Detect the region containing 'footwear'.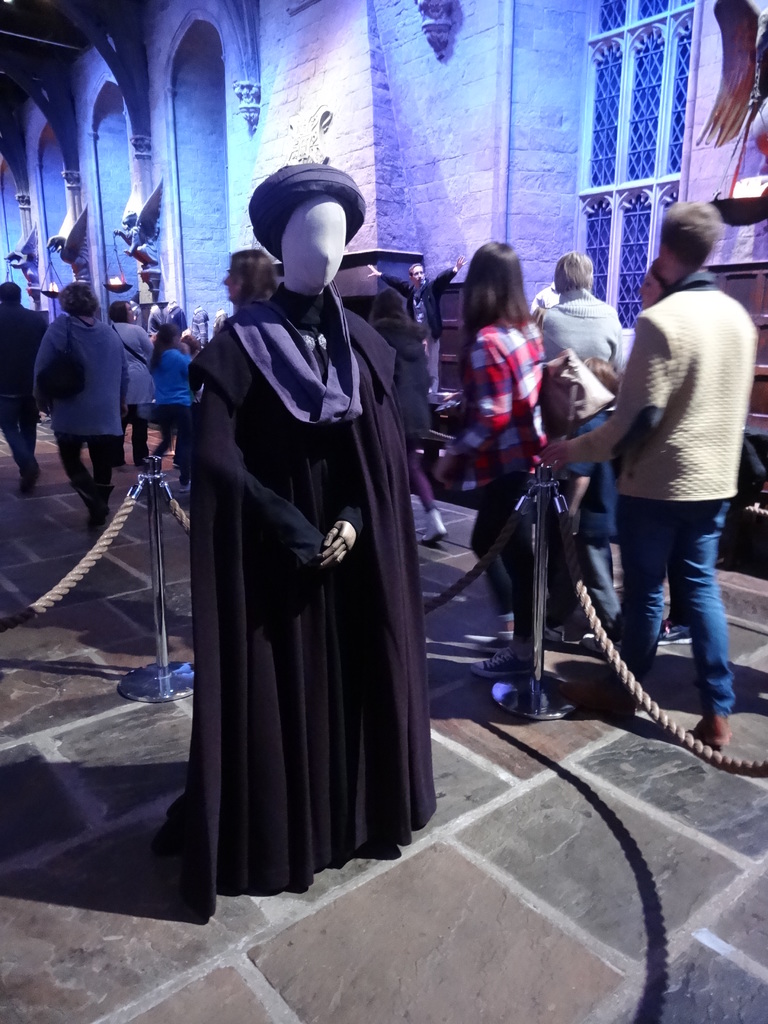
BBox(422, 506, 447, 541).
